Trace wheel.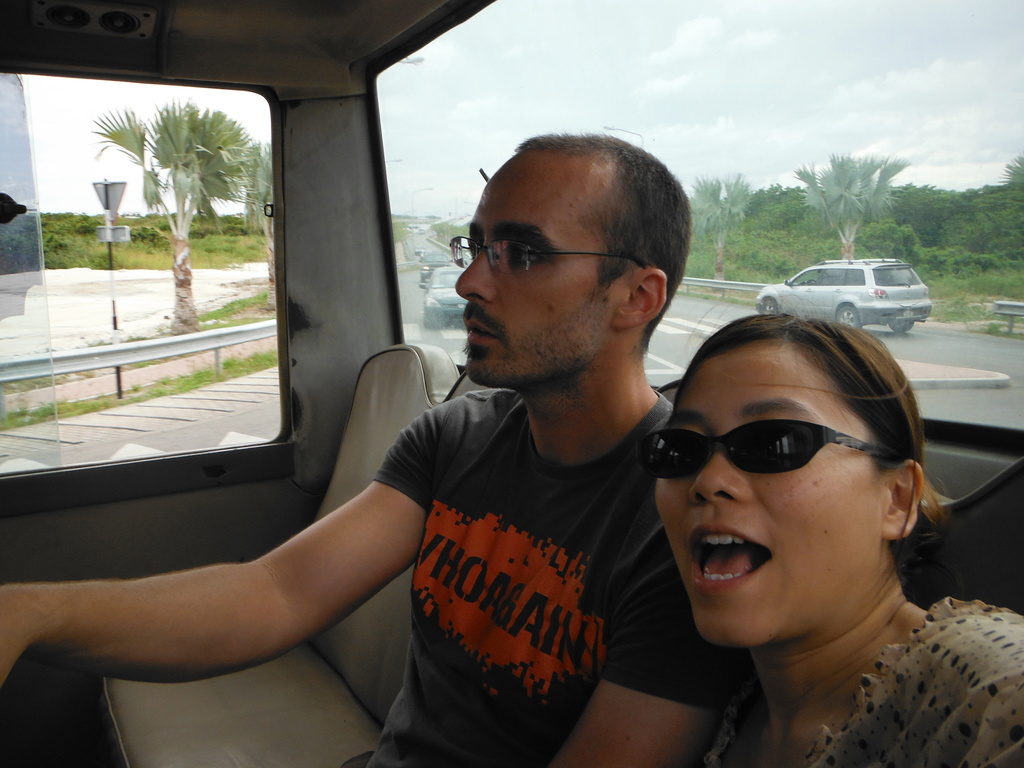
Traced to <box>841,306,862,326</box>.
